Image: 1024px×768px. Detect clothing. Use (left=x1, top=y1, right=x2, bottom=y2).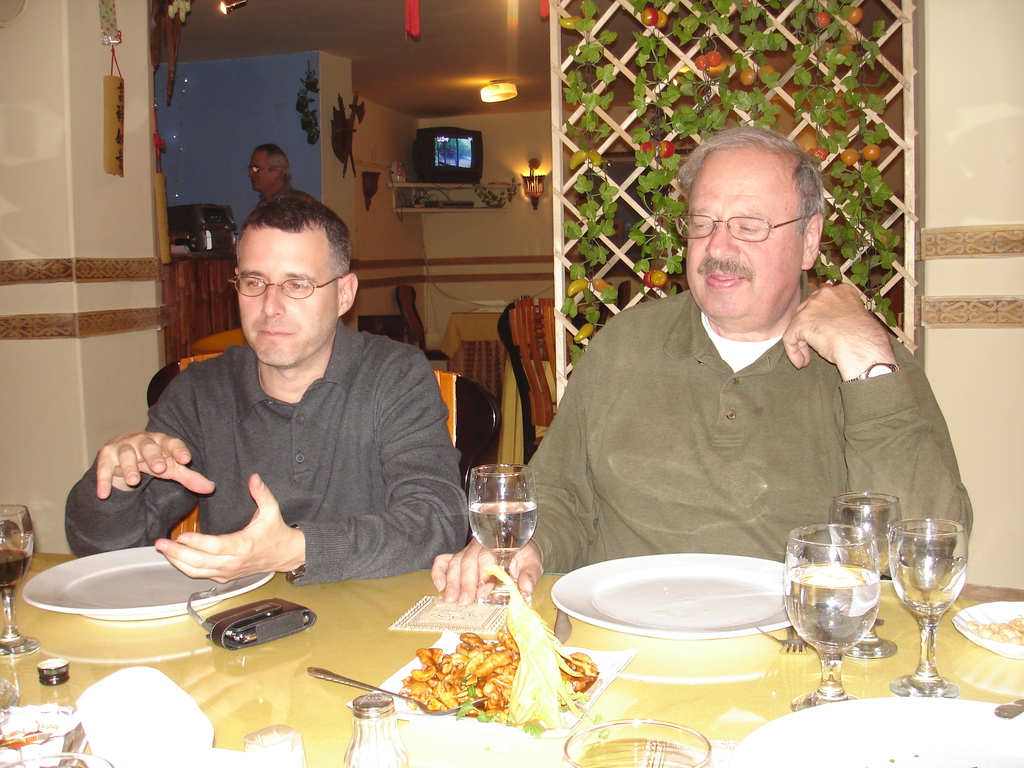
(left=517, top=219, right=975, bottom=609).
